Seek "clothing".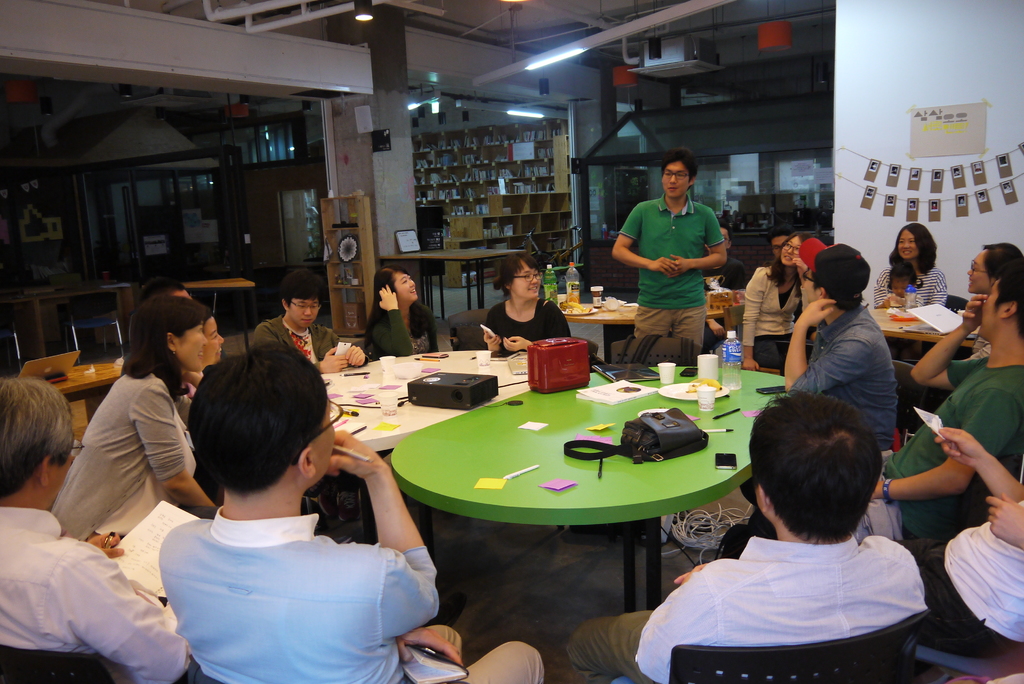
BBox(778, 289, 902, 456).
